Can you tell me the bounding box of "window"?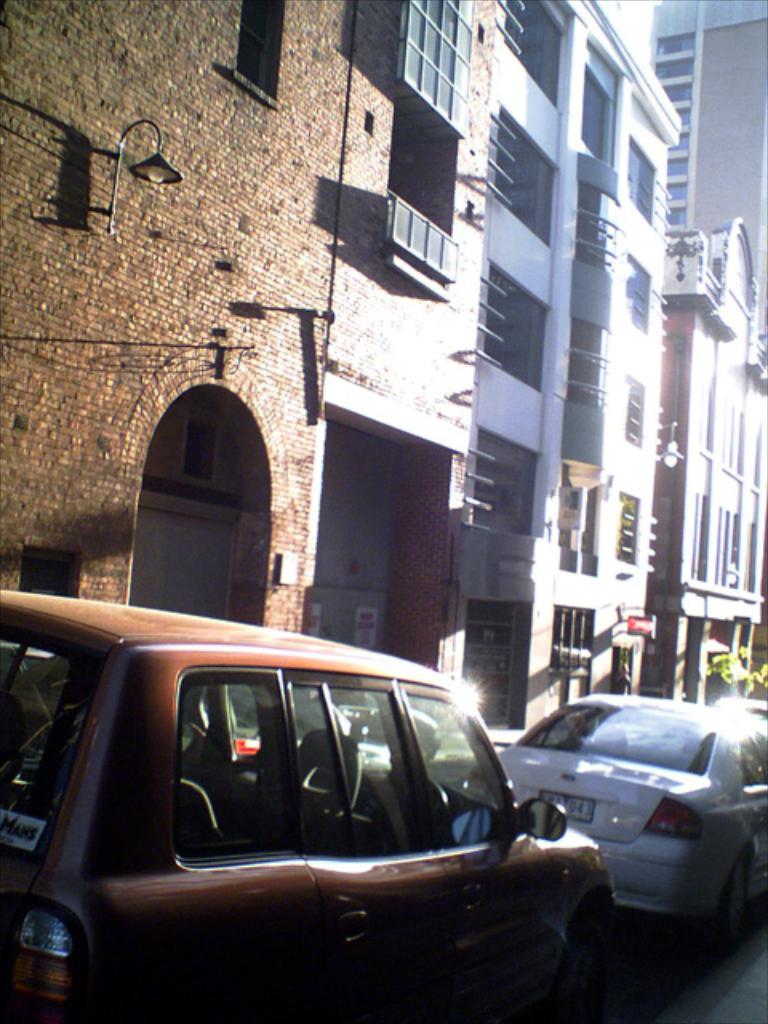
l=581, t=182, r=610, b=270.
